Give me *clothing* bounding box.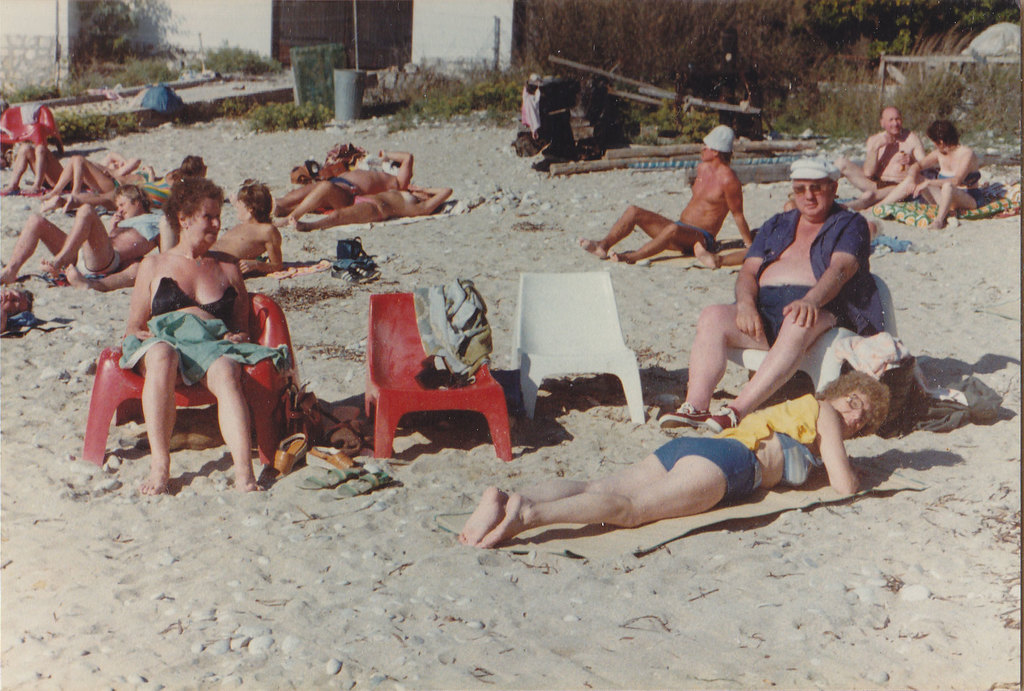
[152,278,239,327].
